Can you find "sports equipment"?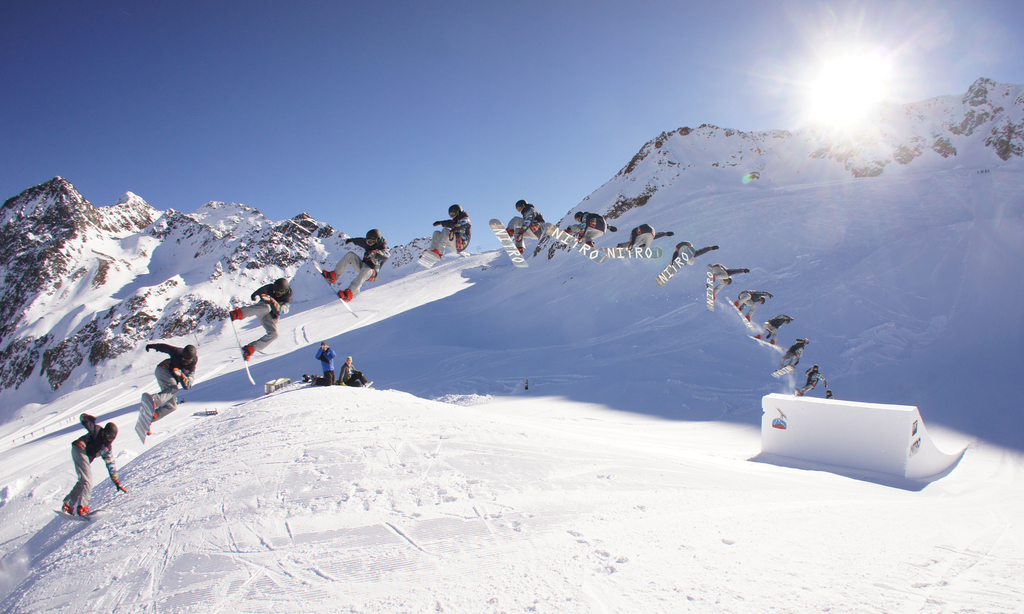
Yes, bounding box: [770,364,793,382].
